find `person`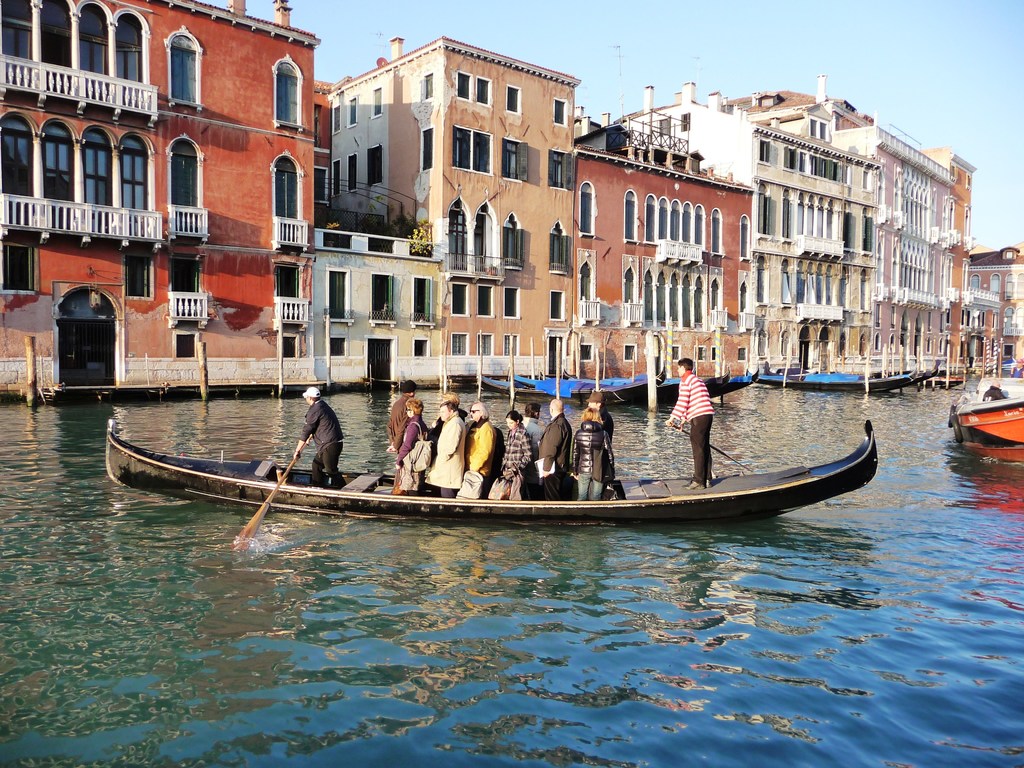
crop(424, 395, 475, 498)
